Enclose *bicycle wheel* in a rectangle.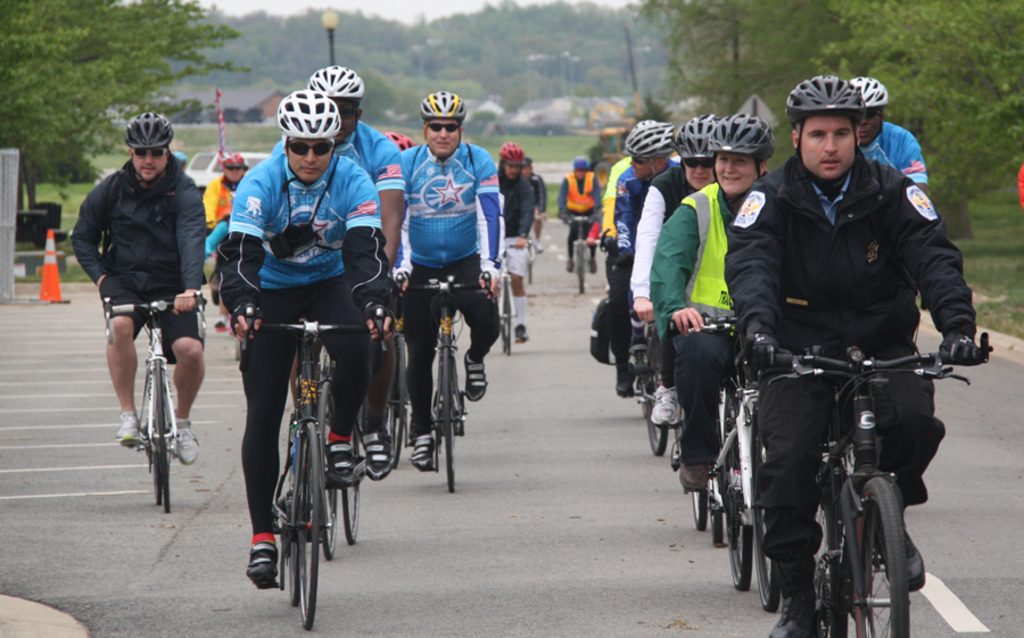
box(817, 477, 842, 637).
